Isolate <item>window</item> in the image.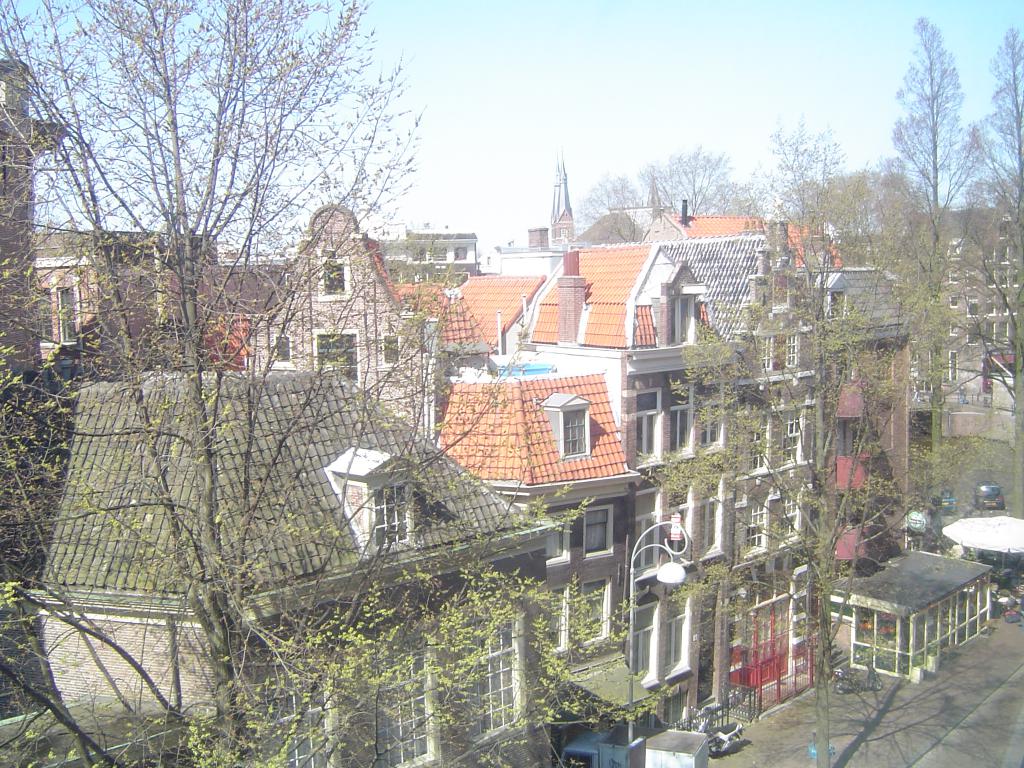
Isolated region: bbox=[364, 490, 412, 546].
